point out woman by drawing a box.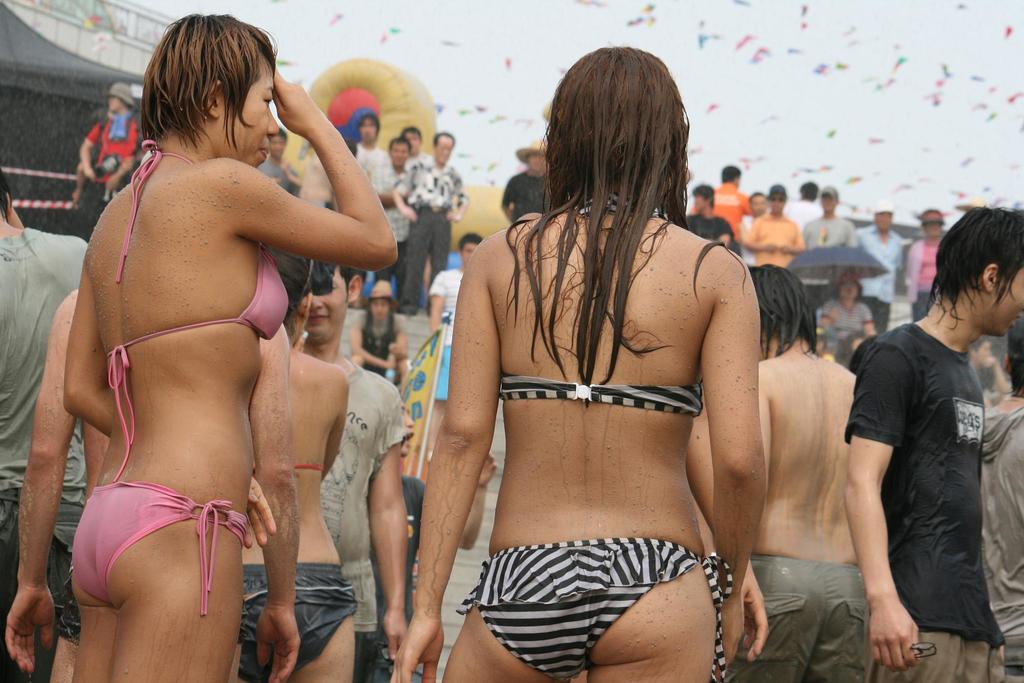
(left=59, top=13, right=397, bottom=682).
